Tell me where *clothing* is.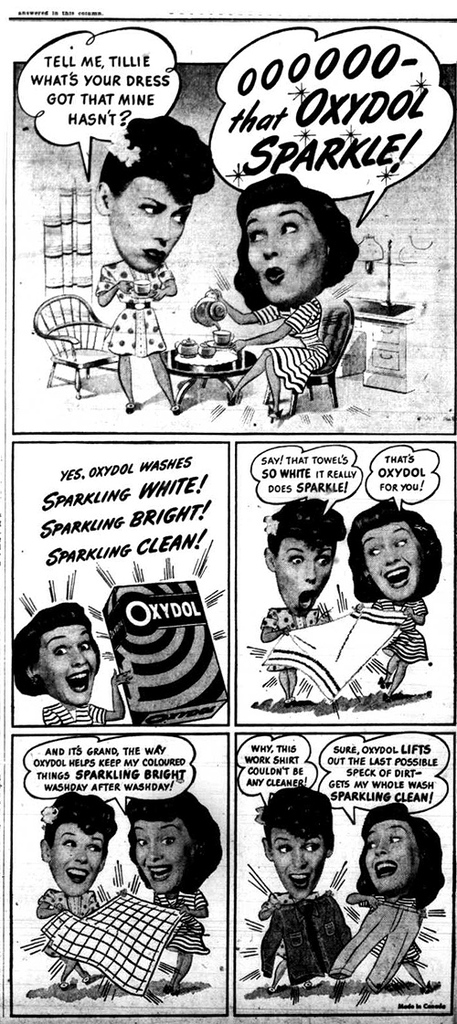
*clothing* is at box(45, 698, 104, 728).
